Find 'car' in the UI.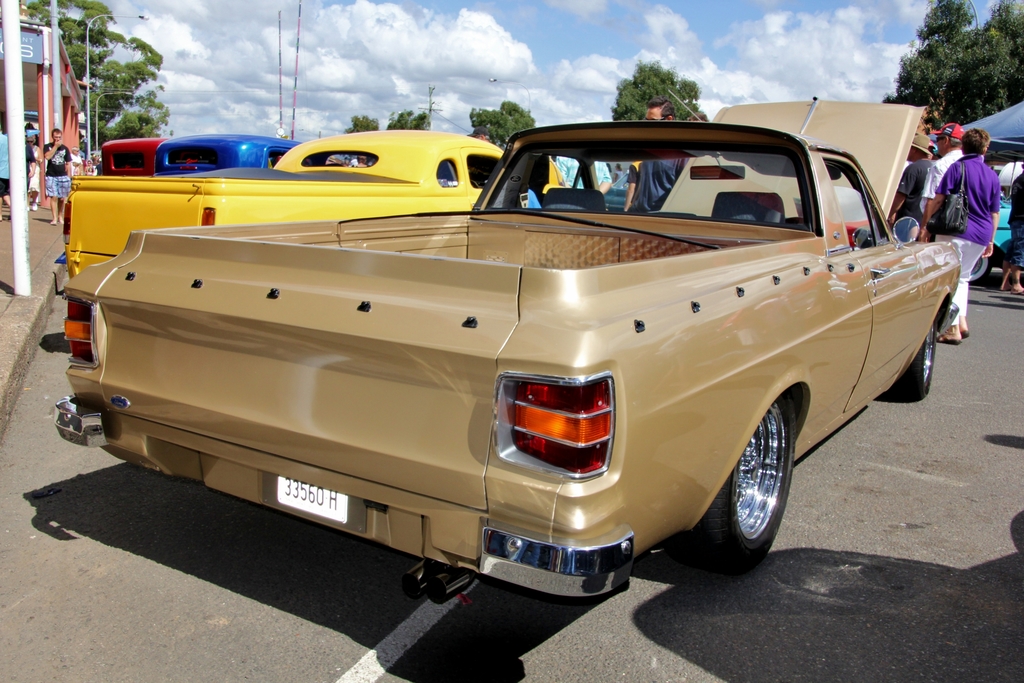
UI element at (54,120,584,309).
